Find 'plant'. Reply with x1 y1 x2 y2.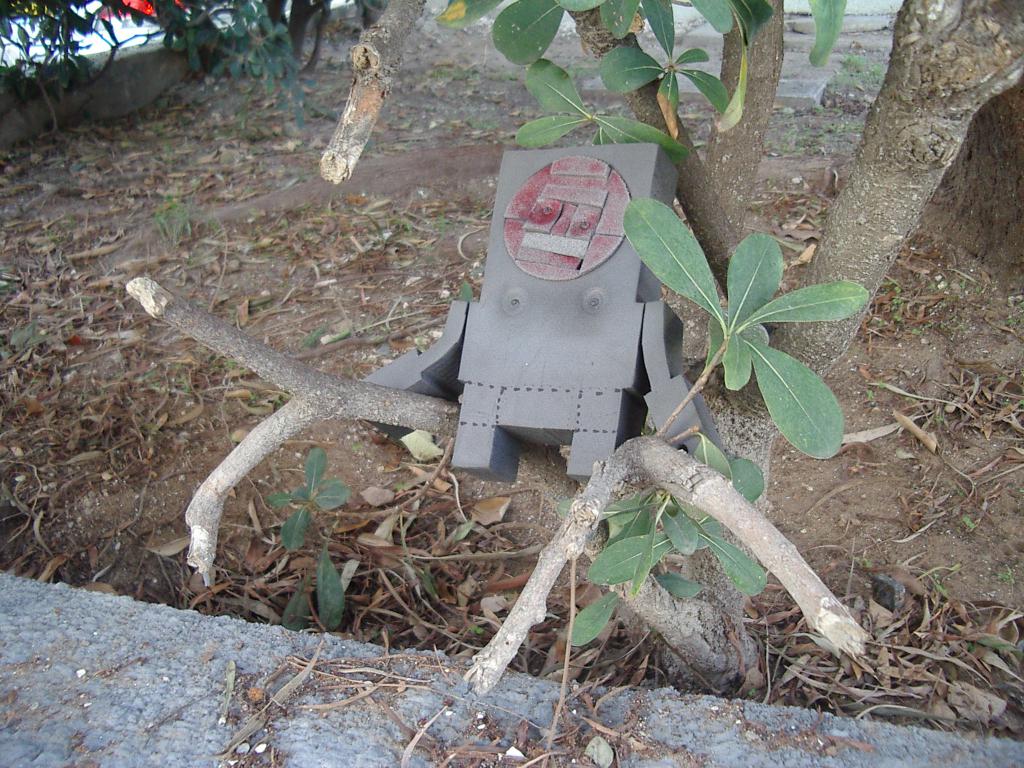
888 297 906 305.
